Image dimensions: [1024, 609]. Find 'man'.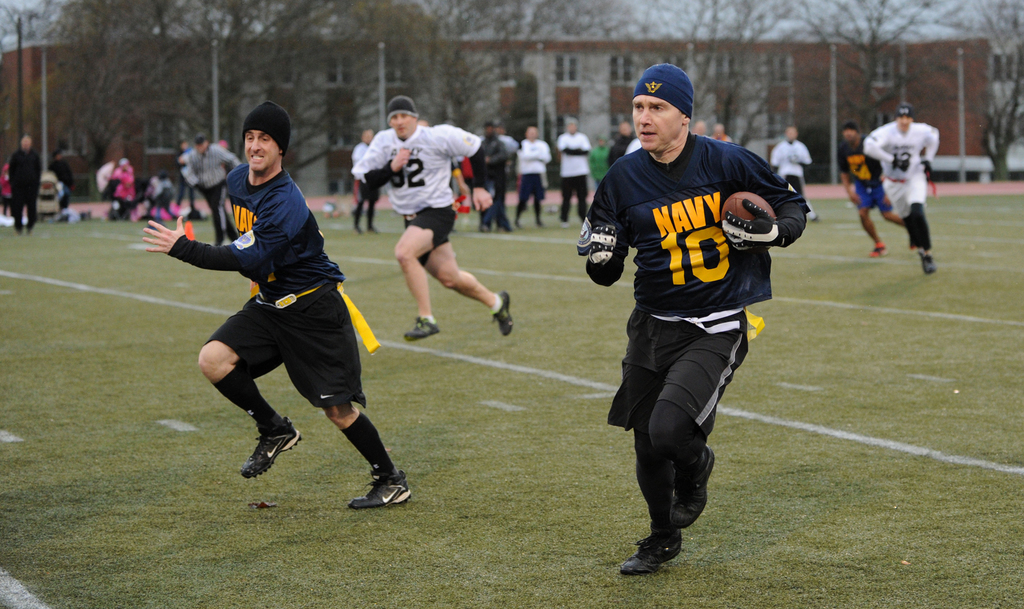
box=[187, 124, 248, 253].
